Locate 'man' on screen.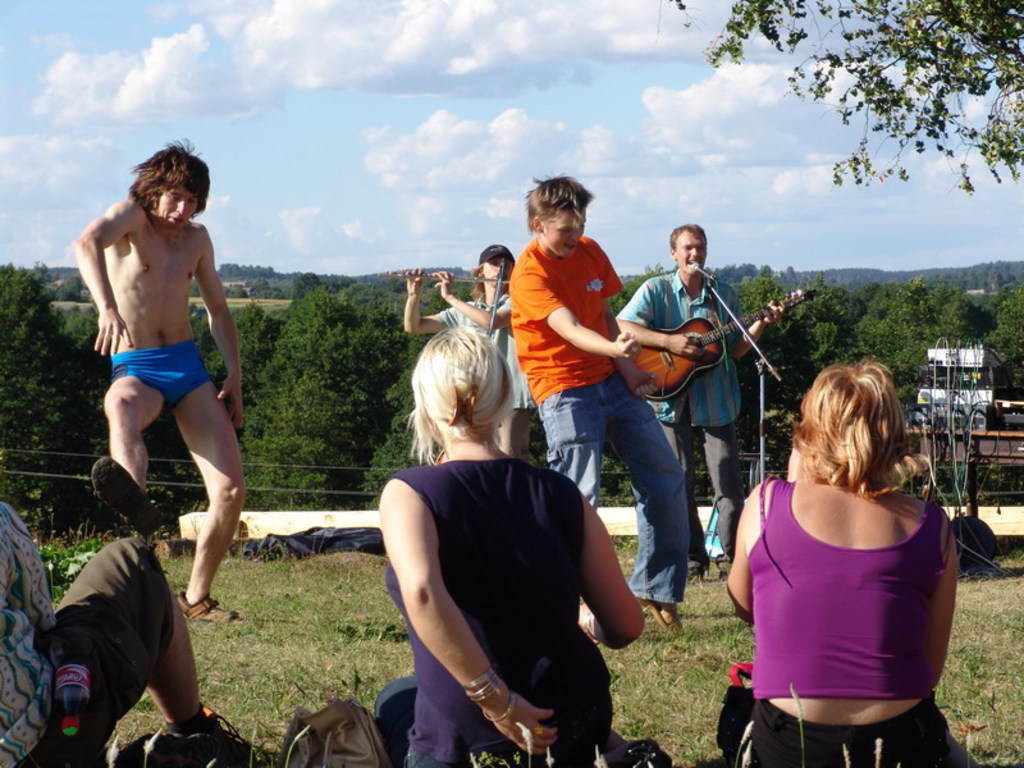
On screen at {"x1": 68, "y1": 145, "x2": 256, "y2": 628}.
